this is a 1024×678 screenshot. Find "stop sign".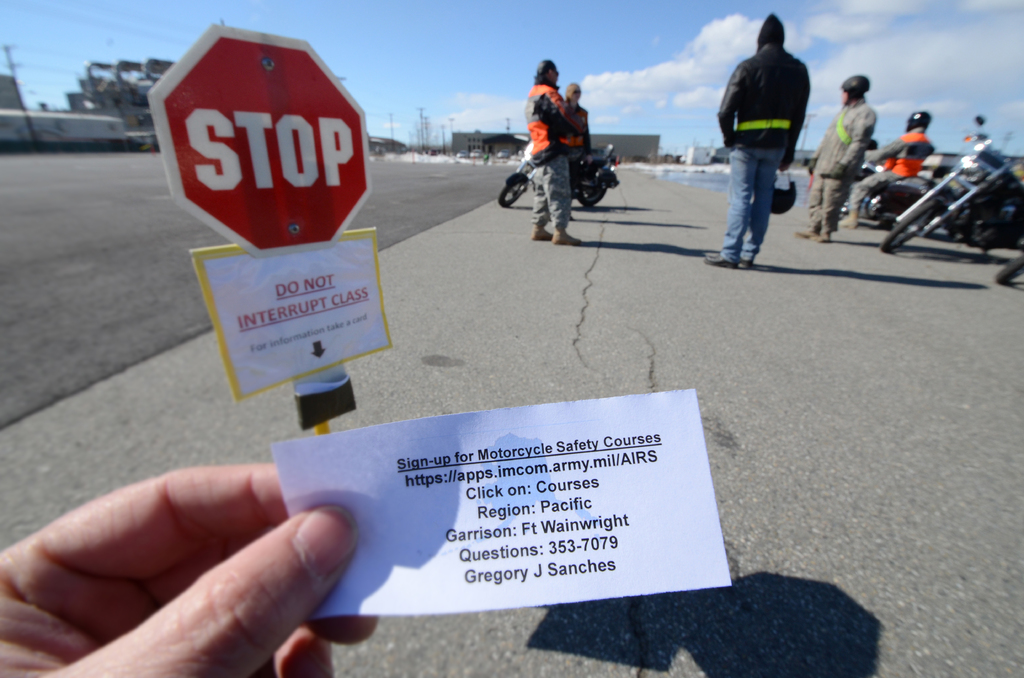
Bounding box: BBox(147, 17, 371, 250).
